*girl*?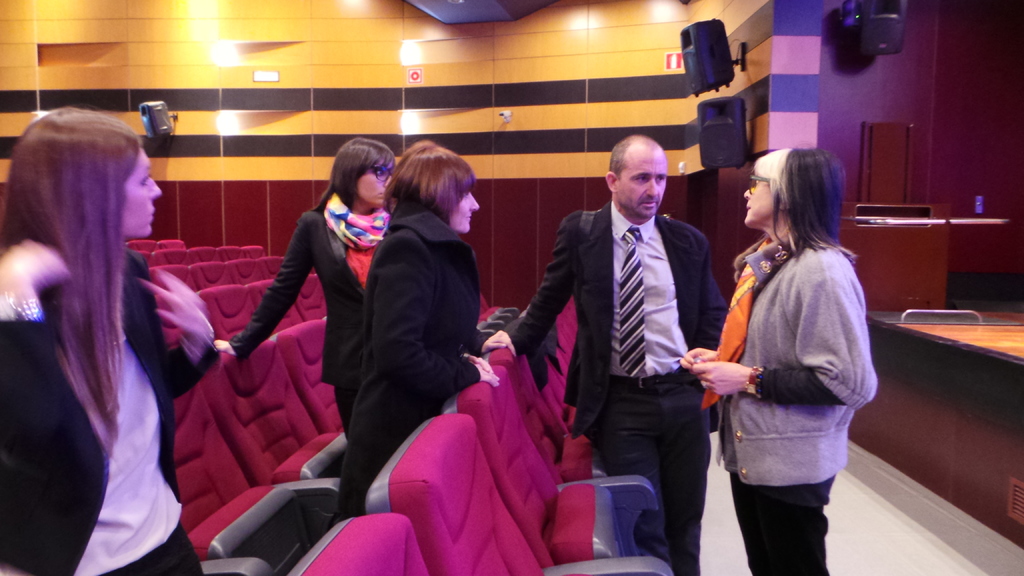
{"left": 0, "top": 109, "right": 216, "bottom": 575}
